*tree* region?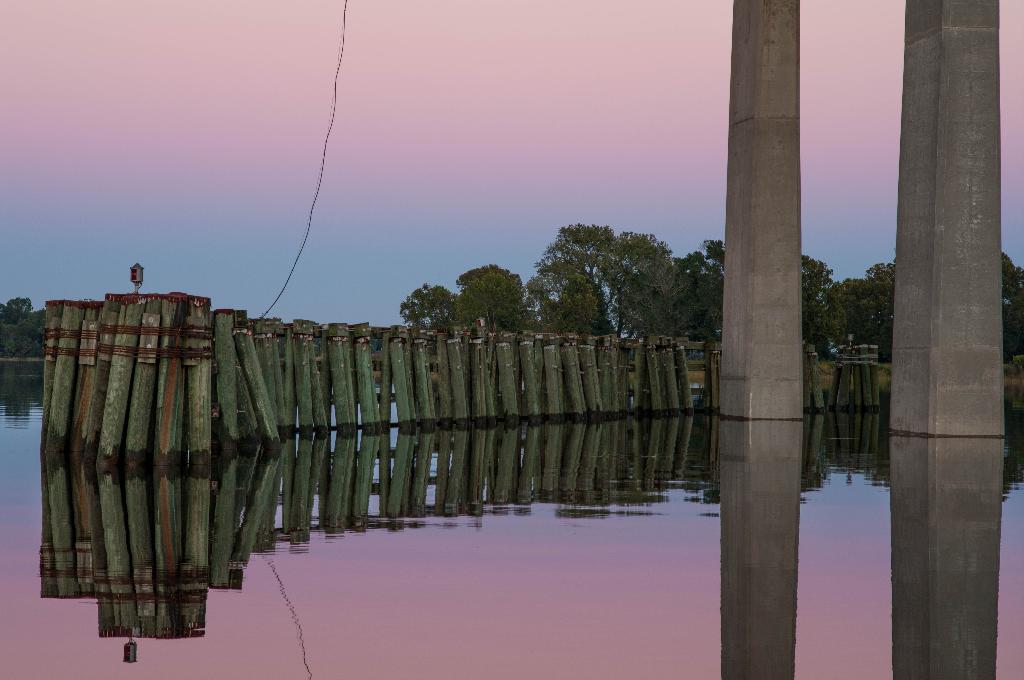
{"left": 826, "top": 250, "right": 900, "bottom": 355}
